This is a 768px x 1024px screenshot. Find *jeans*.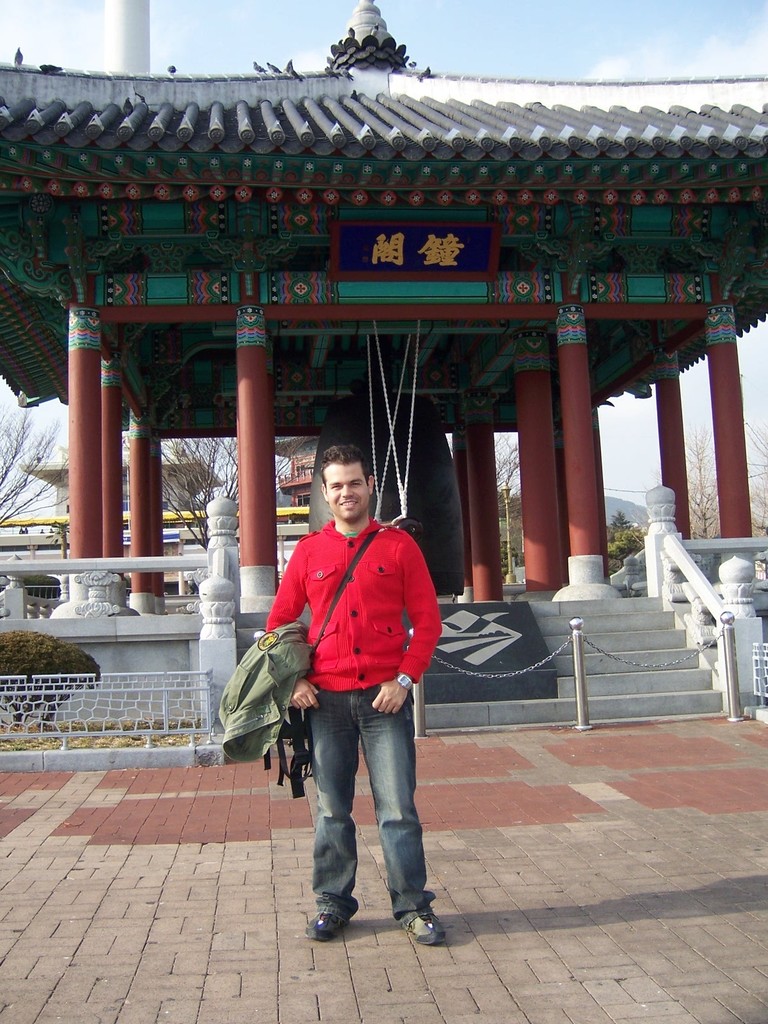
Bounding box: Rect(315, 694, 434, 925).
